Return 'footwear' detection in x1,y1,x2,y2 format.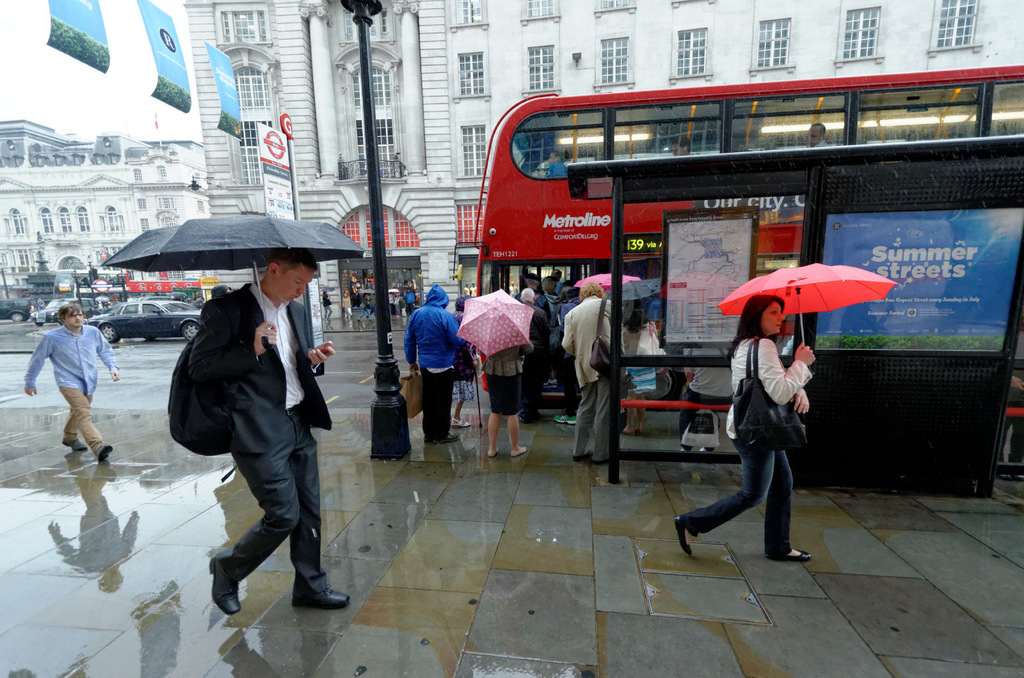
203,545,243,618.
